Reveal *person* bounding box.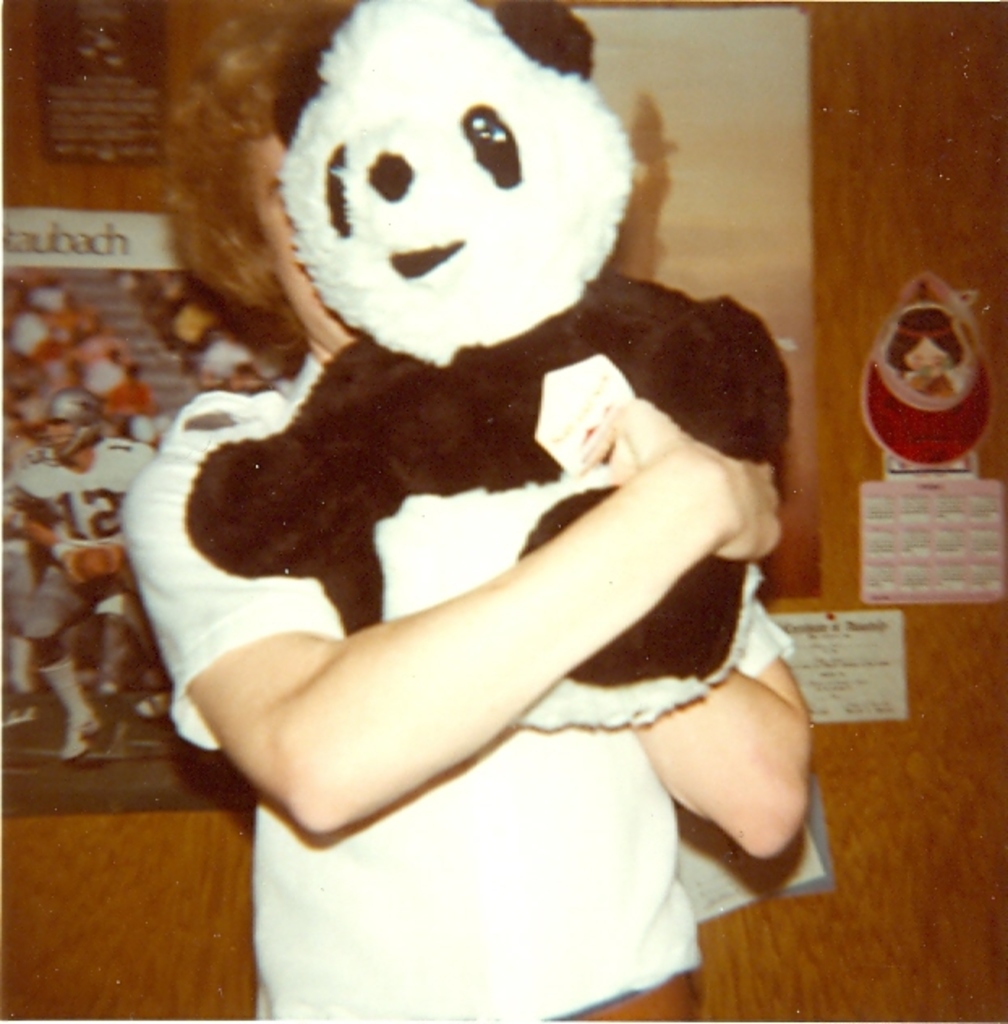
Revealed: 113/0/822/1022.
